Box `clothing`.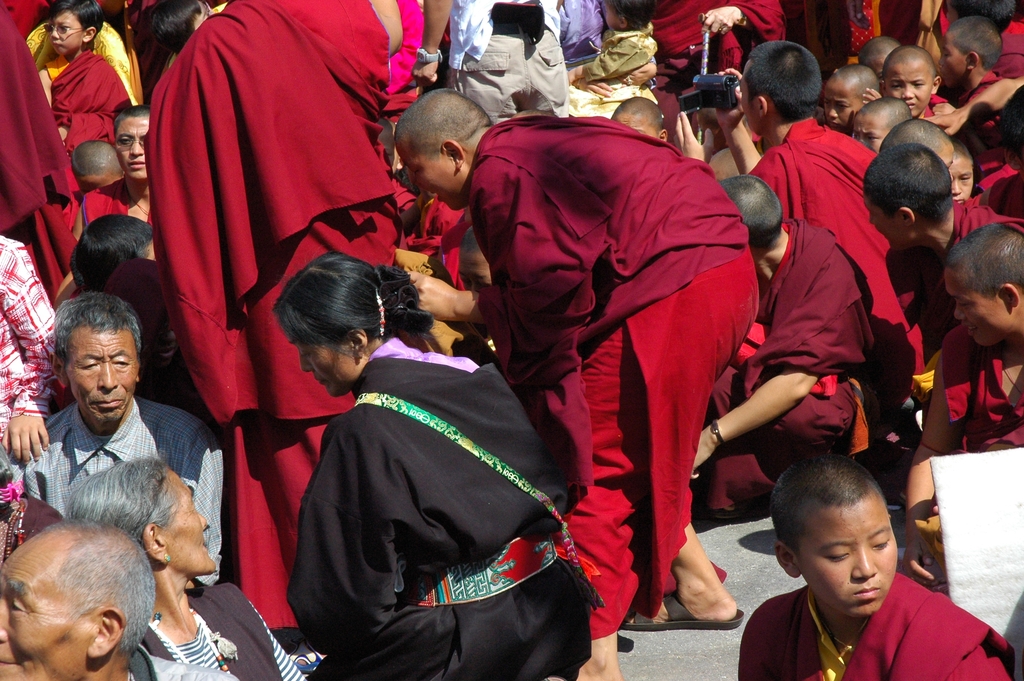
[131, 646, 229, 680].
